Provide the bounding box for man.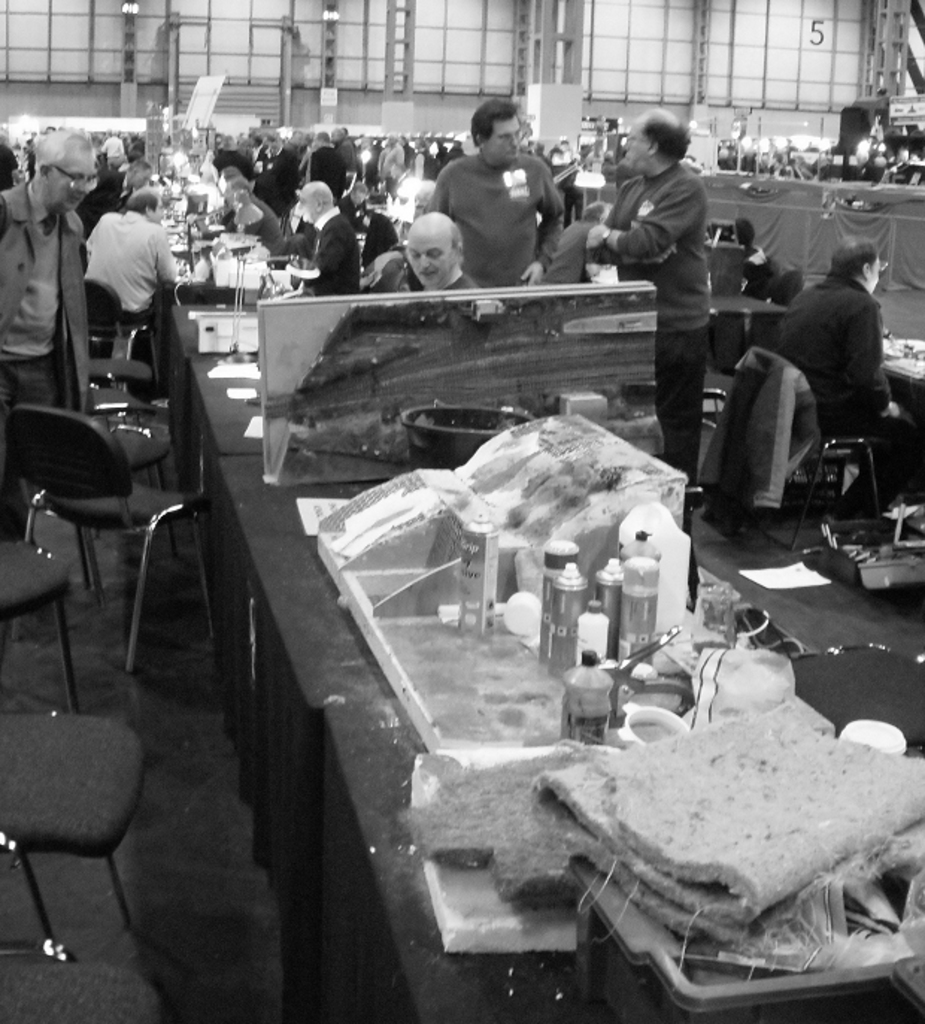
[301,125,346,200].
